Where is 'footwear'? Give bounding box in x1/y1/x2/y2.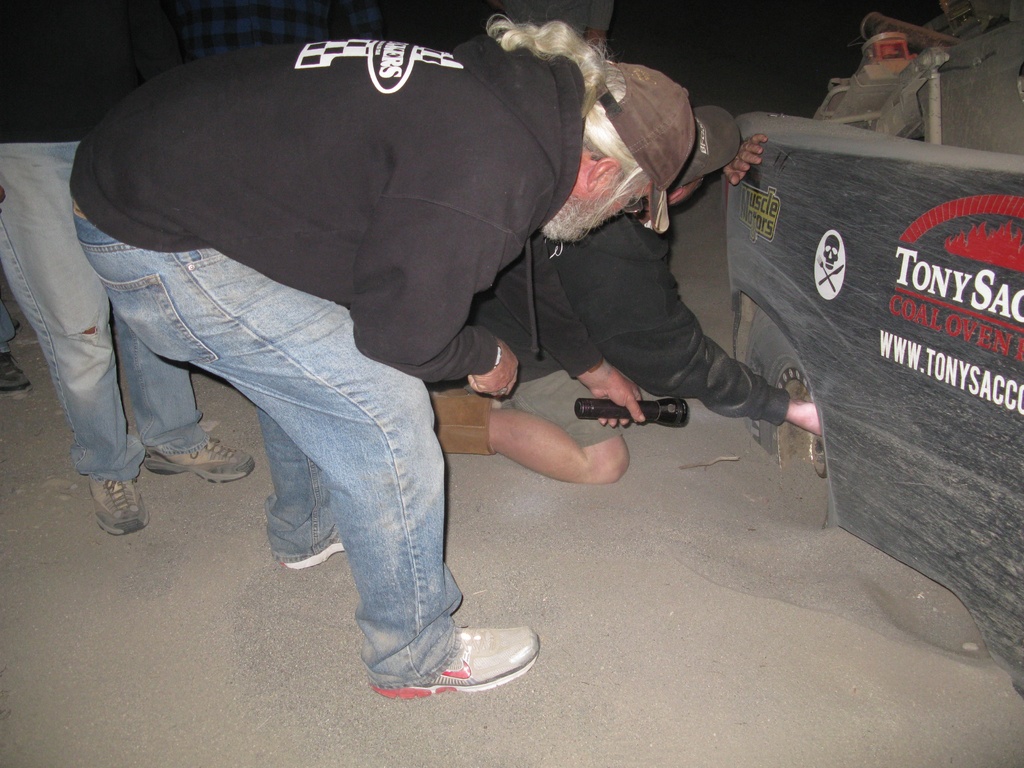
346/618/497/700.
